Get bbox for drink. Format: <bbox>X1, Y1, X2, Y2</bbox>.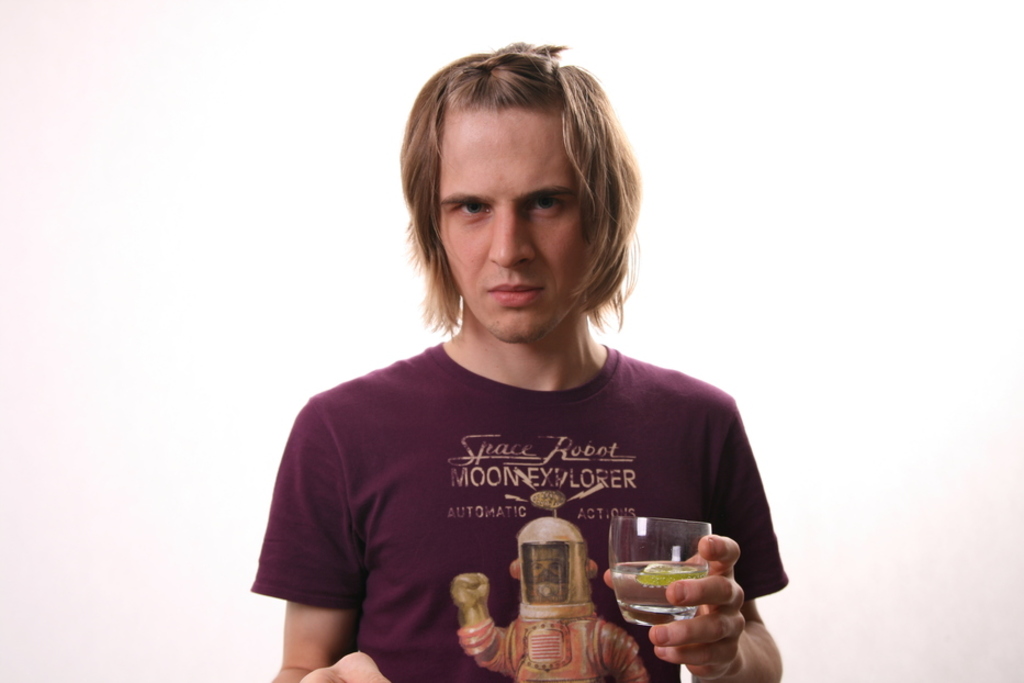
<bbox>607, 564, 706, 626</bbox>.
